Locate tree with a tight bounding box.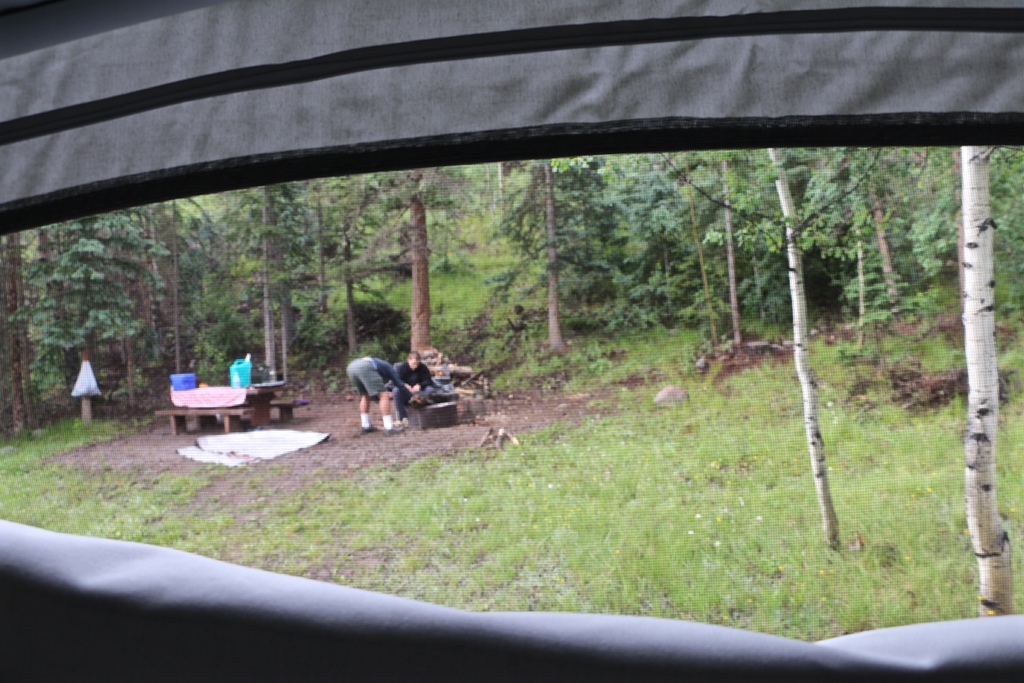
[650,145,879,563].
